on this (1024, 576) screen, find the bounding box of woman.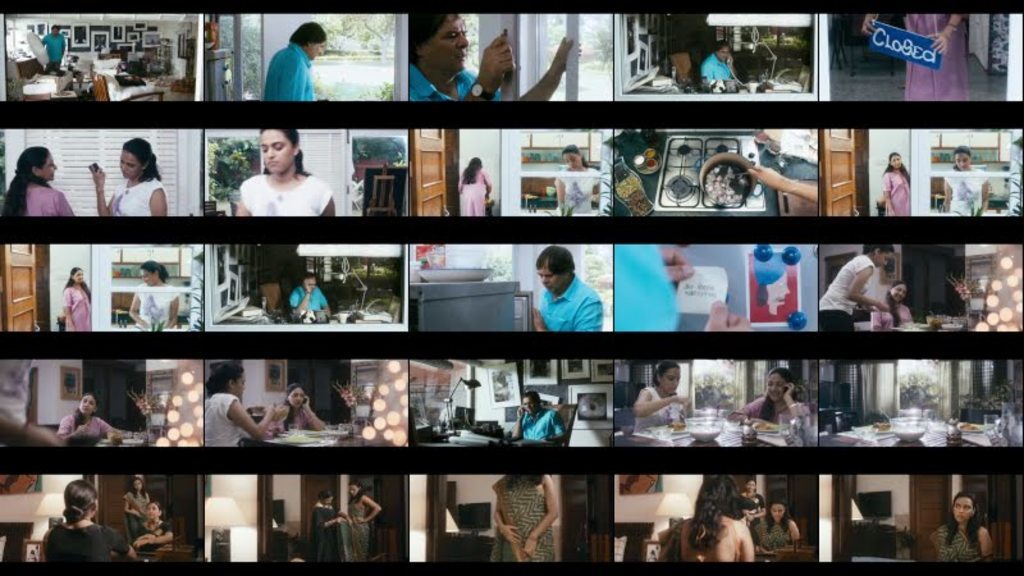
Bounding box: (879, 154, 909, 216).
